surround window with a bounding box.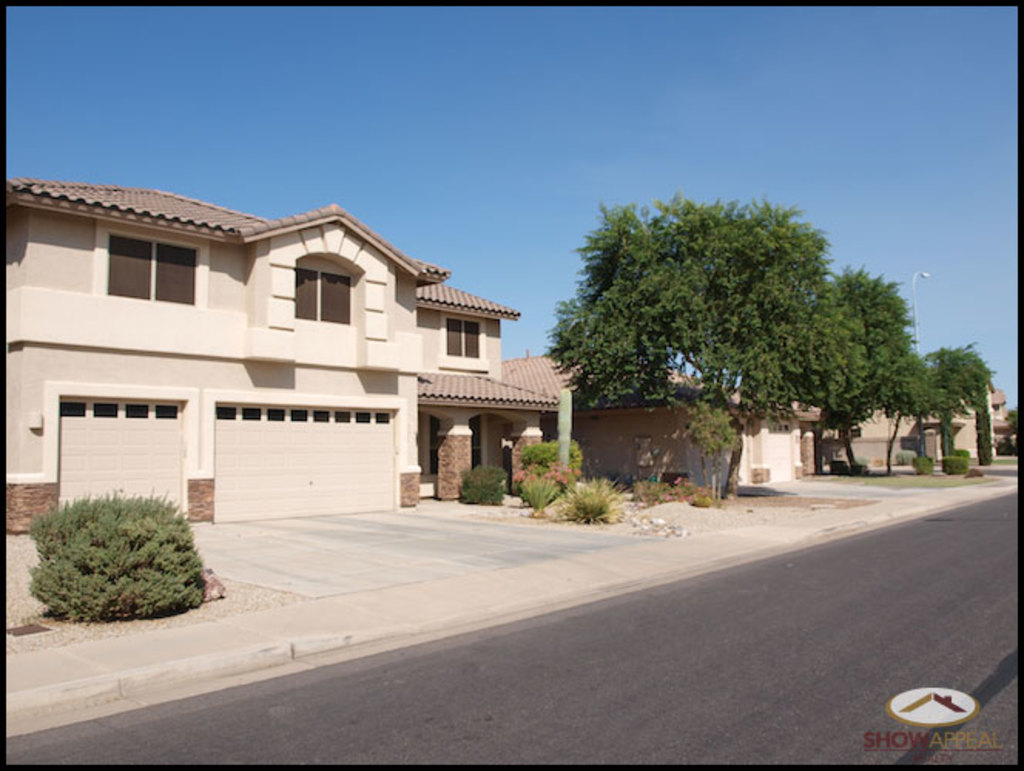
[438,311,489,373].
